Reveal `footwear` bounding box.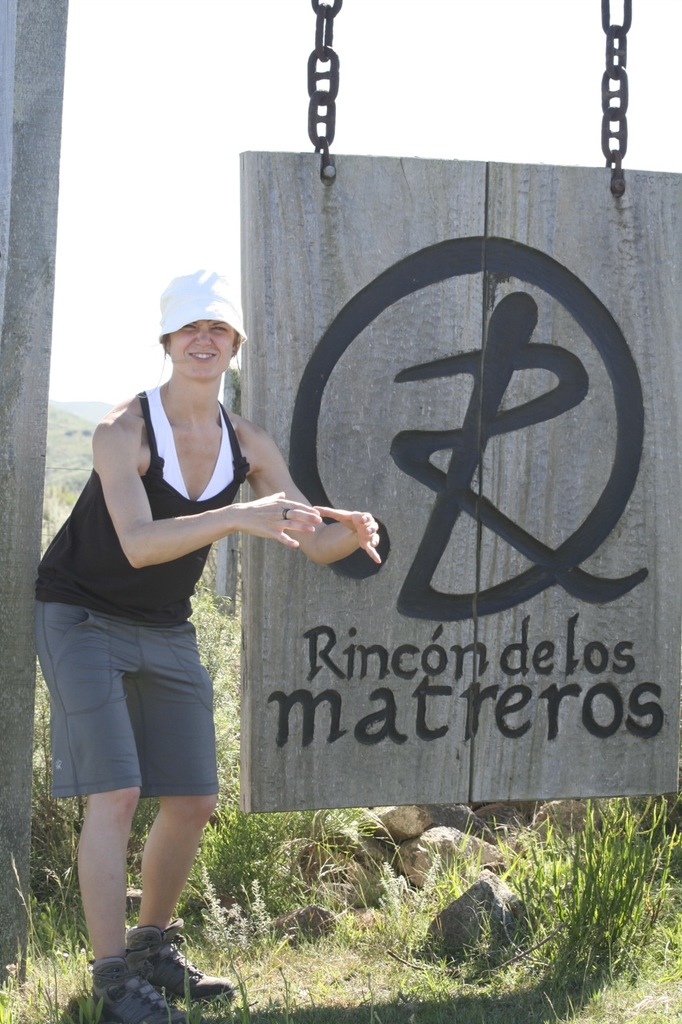
Revealed: [90,957,187,1023].
